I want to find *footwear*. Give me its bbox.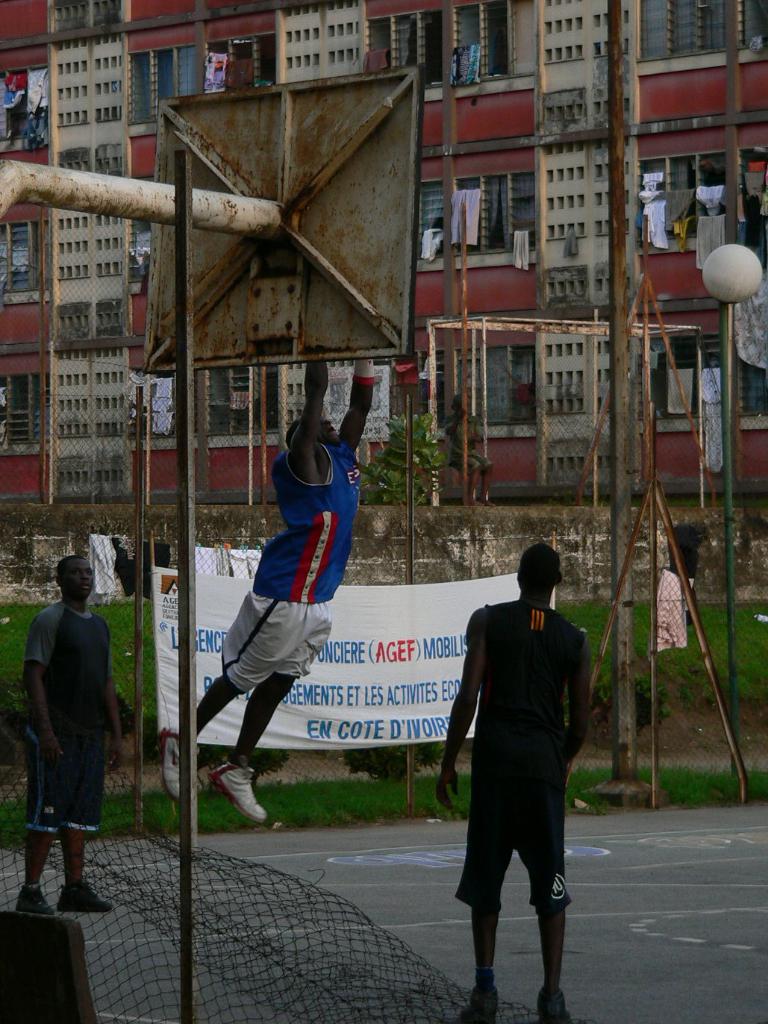
(453, 984, 501, 1023).
